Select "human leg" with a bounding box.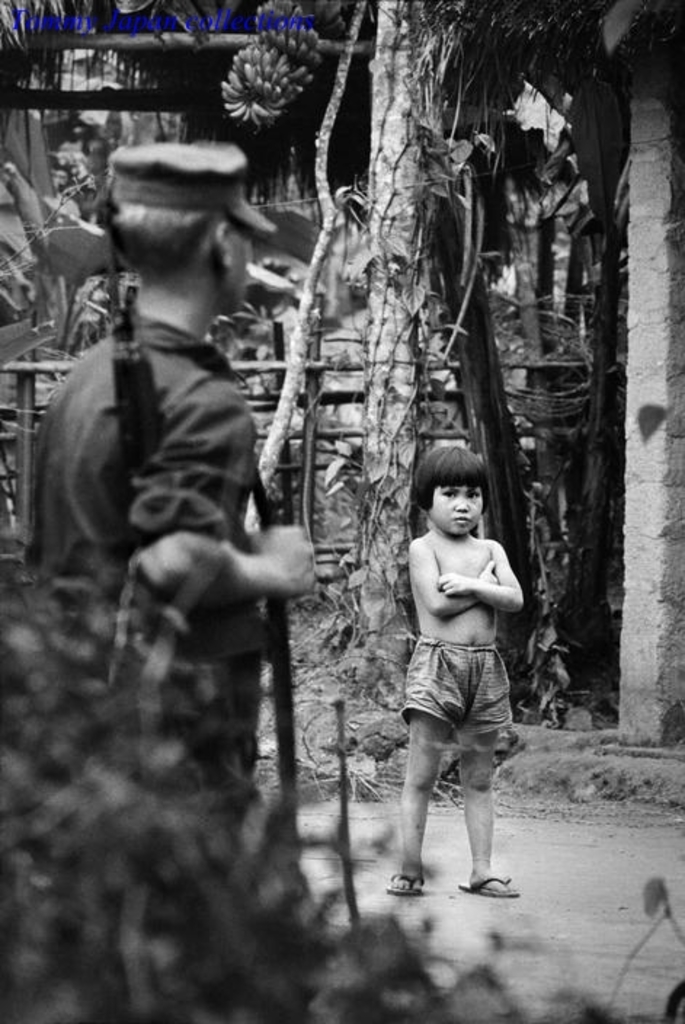
[left=455, top=641, right=516, bottom=895].
